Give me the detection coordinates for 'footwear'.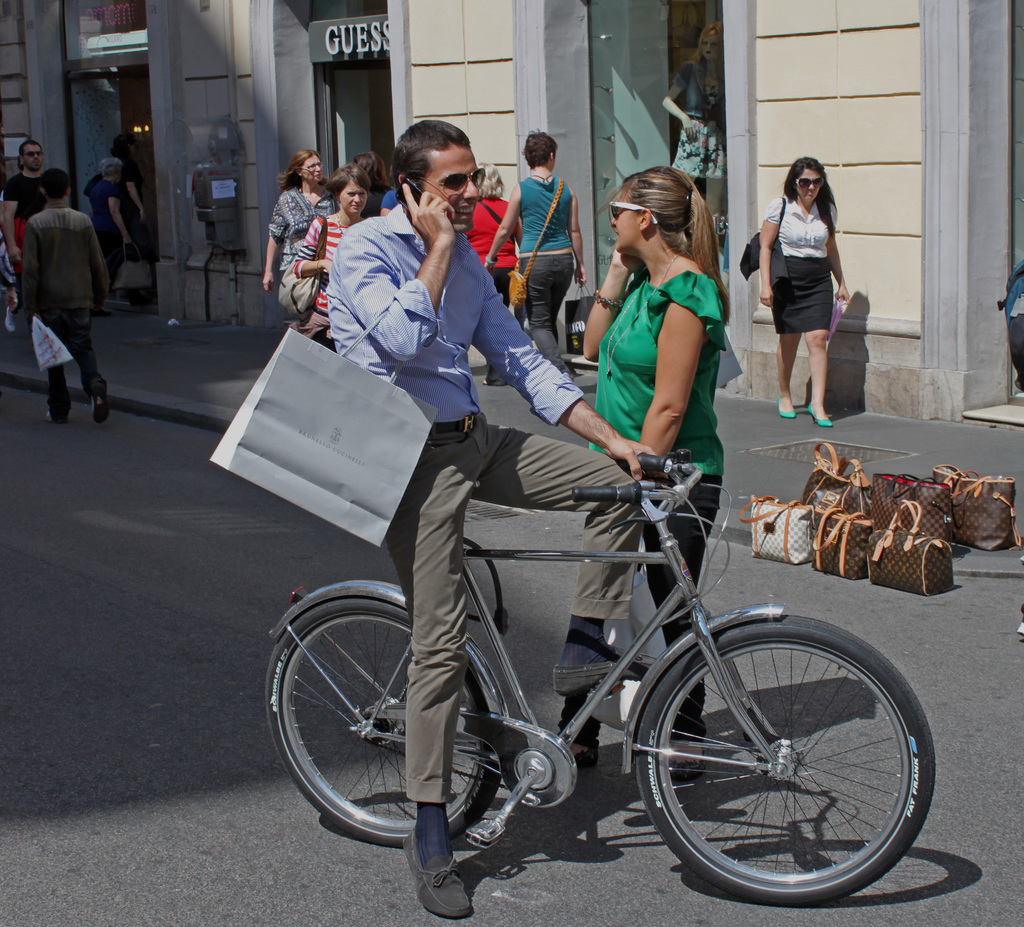
bbox=[564, 736, 595, 774].
